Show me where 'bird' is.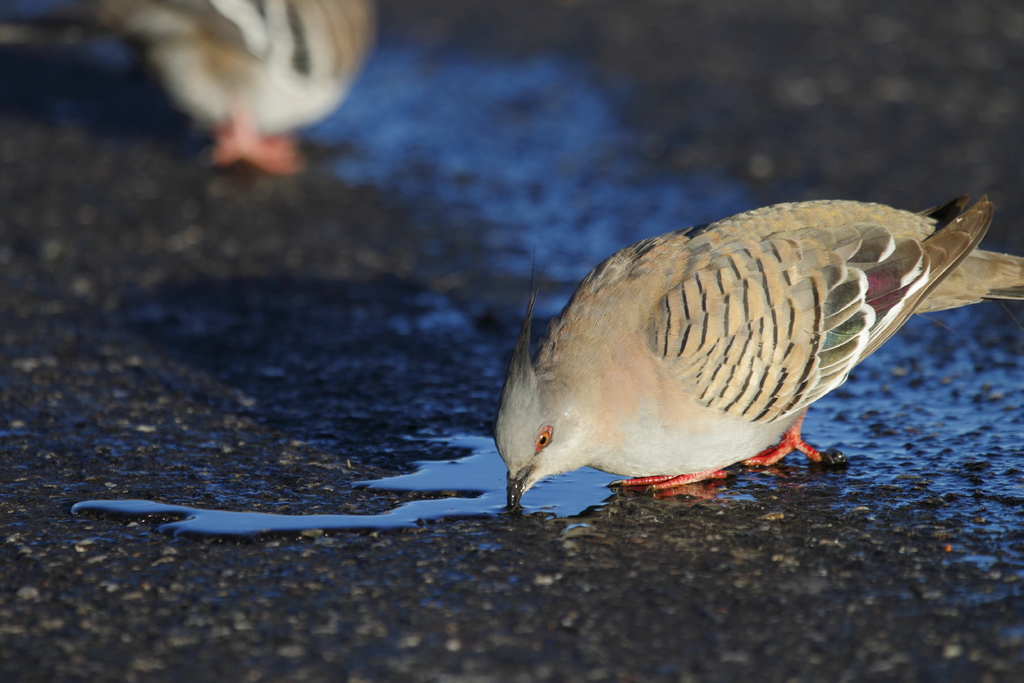
'bird' is at (104, 0, 381, 176).
